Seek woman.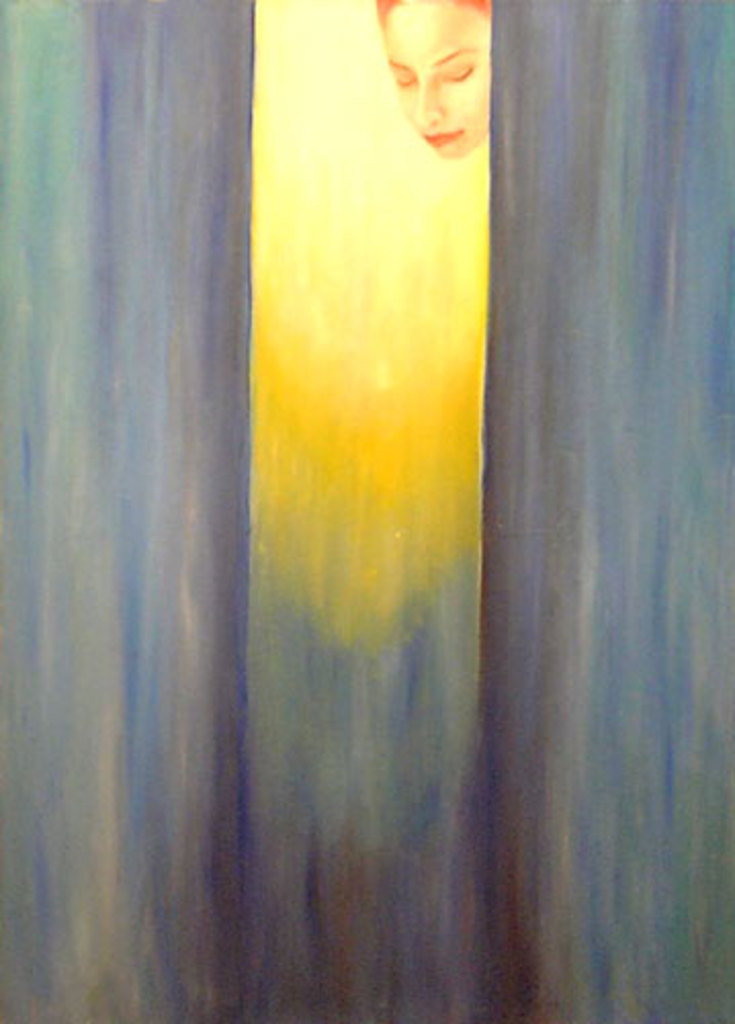
{"left": 321, "top": 14, "right": 524, "bottom": 182}.
